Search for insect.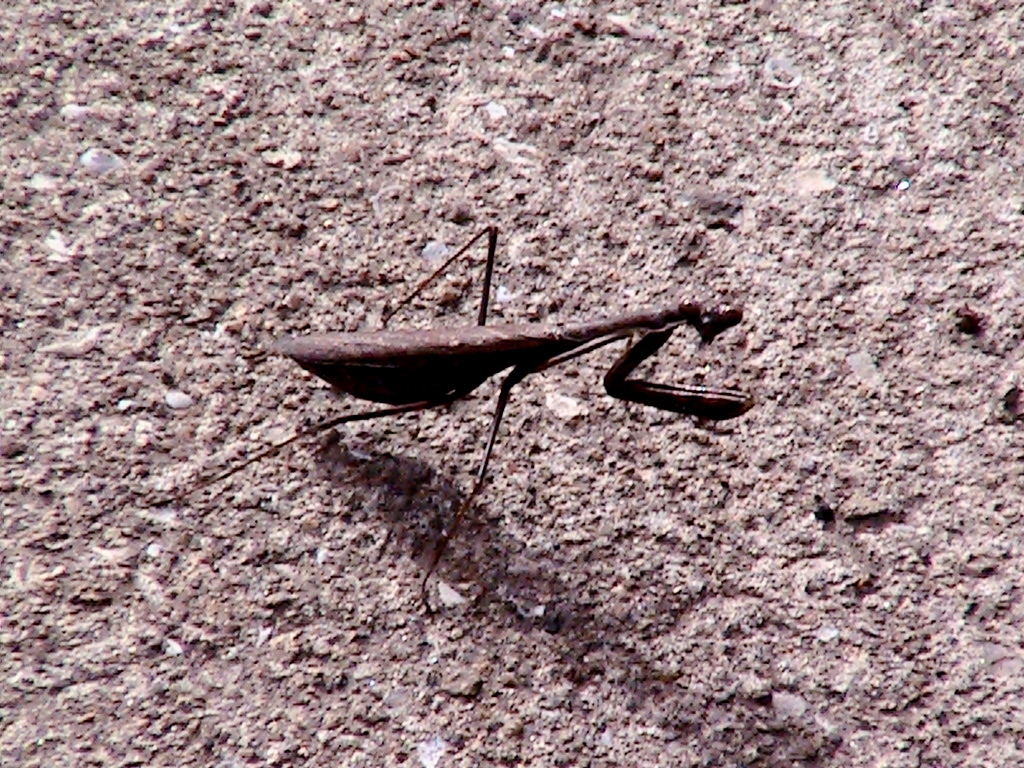
Found at pyautogui.locateOnScreen(152, 223, 753, 620).
